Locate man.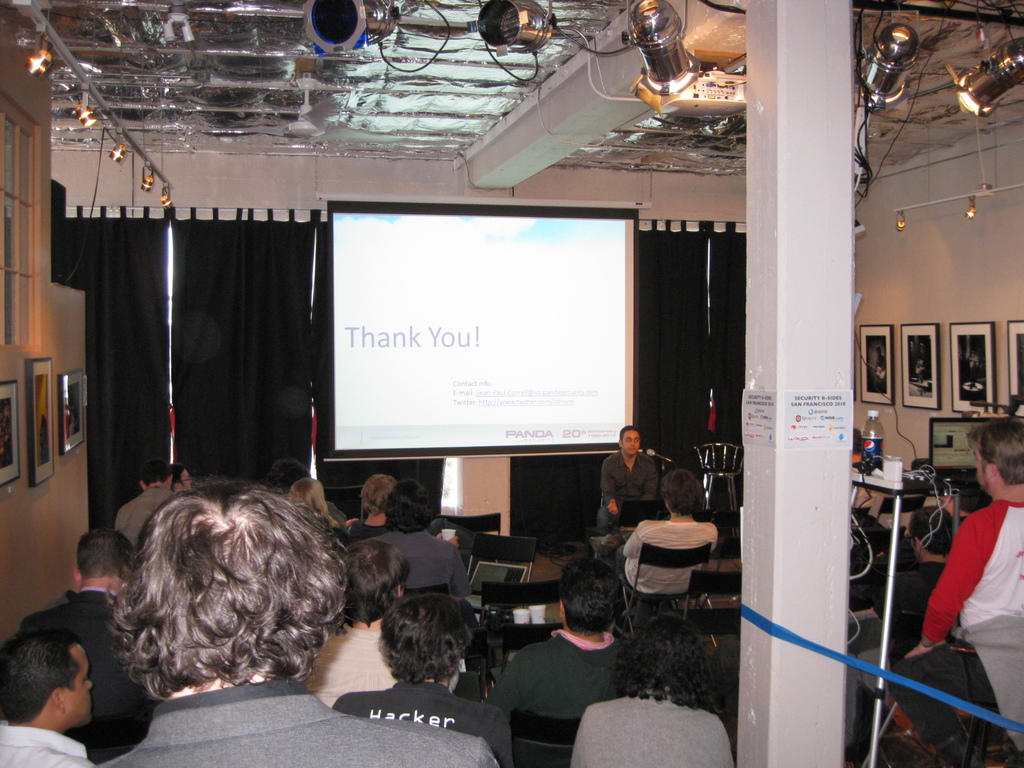
Bounding box: bbox=[478, 550, 632, 726].
